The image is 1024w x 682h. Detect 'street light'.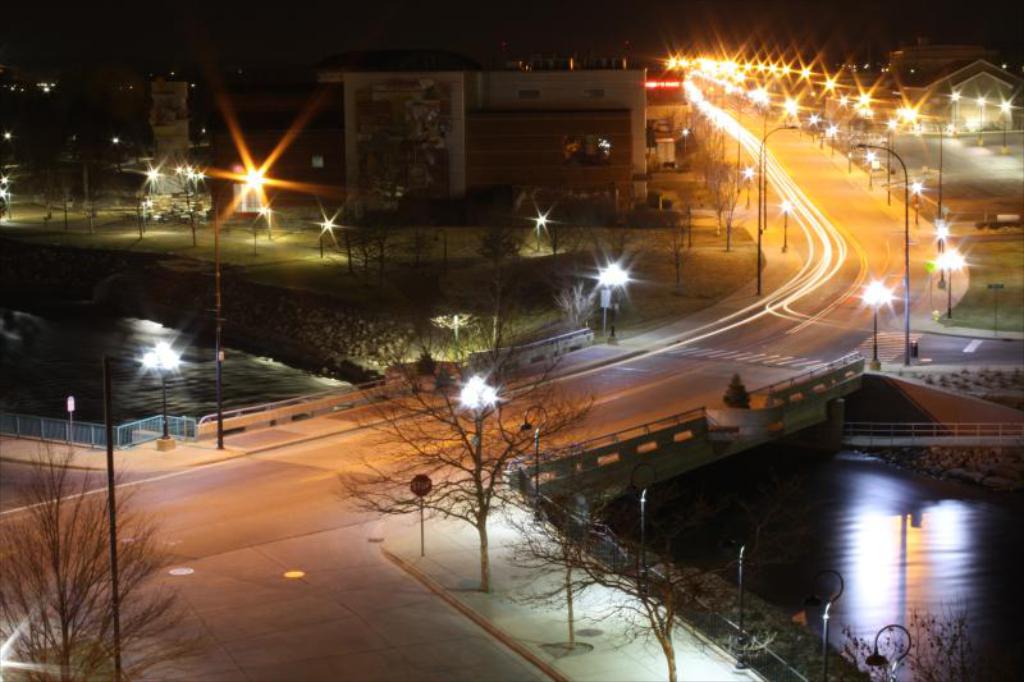
Detection: BBox(858, 278, 884, 372).
